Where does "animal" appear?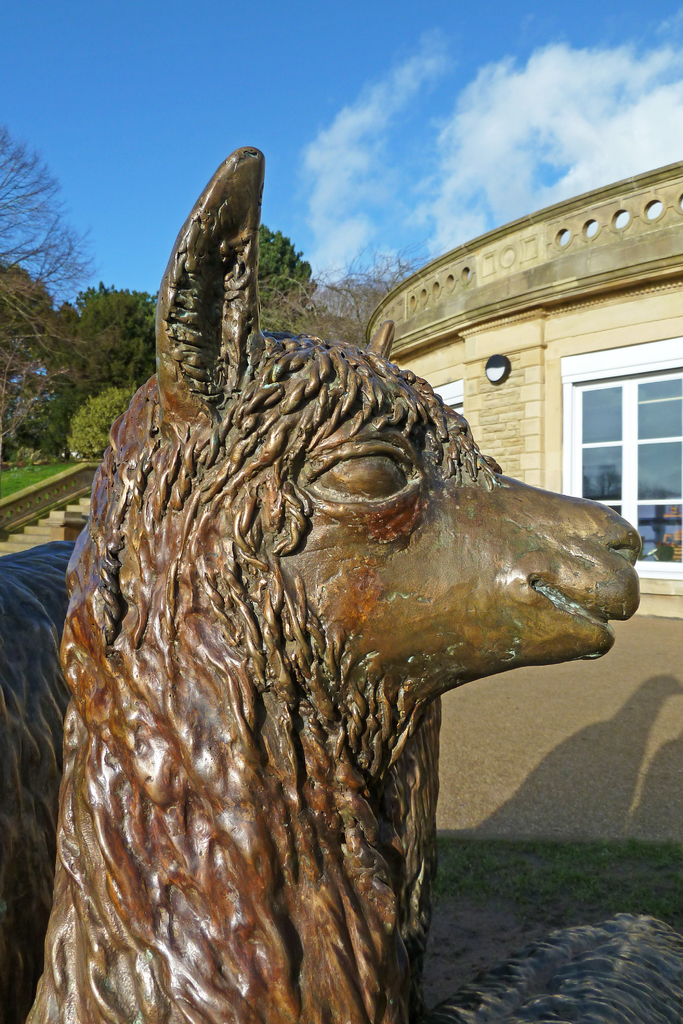
Appears at l=0, t=148, r=643, b=1023.
